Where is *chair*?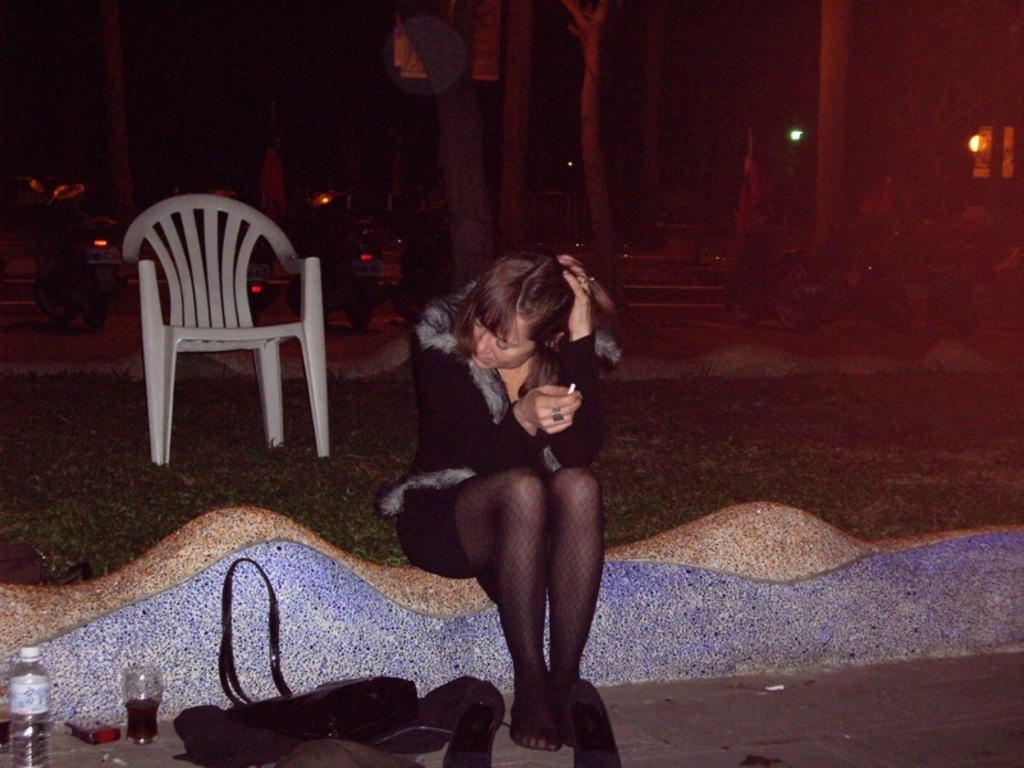
124/189/329/458.
